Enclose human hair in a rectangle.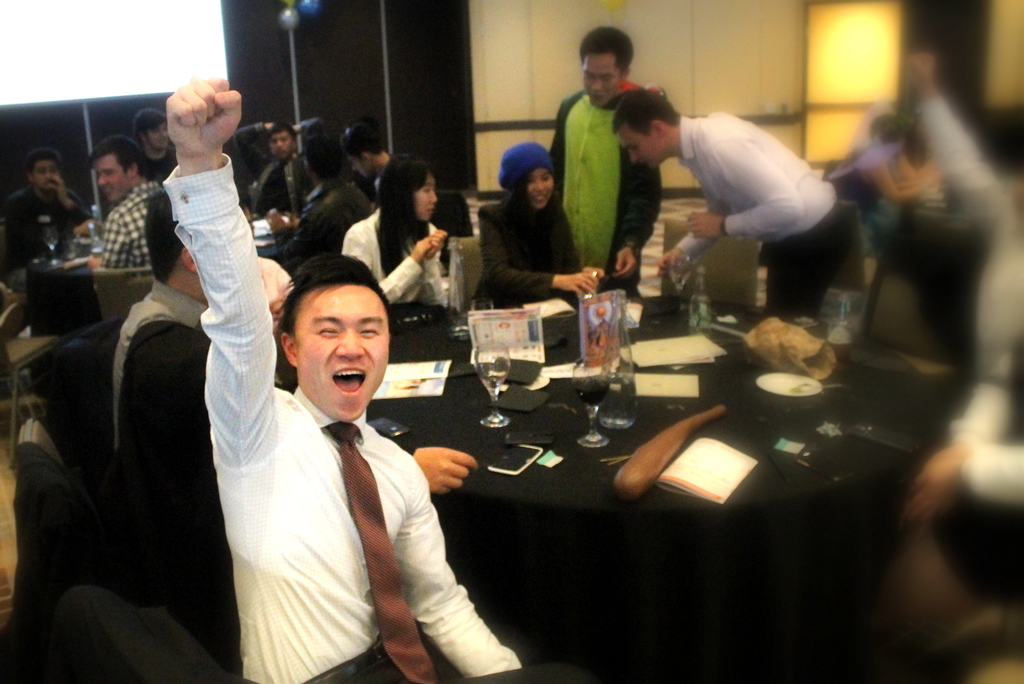
{"left": 88, "top": 131, "right": 143, "bottom": 176}.
